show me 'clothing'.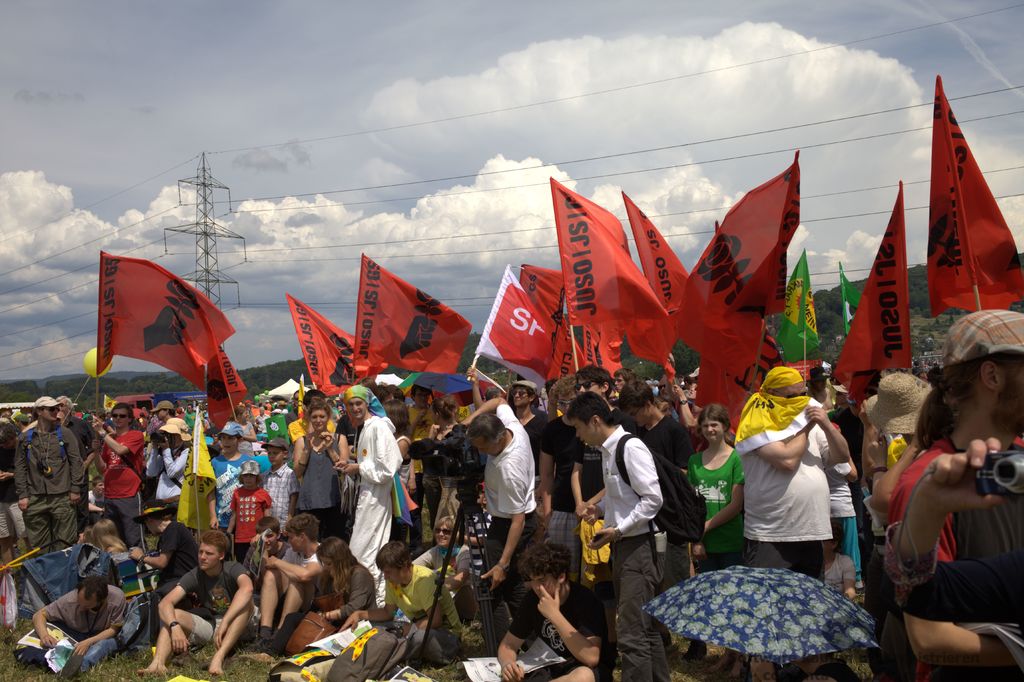
'clothing' is here: 273:565:374:659.
